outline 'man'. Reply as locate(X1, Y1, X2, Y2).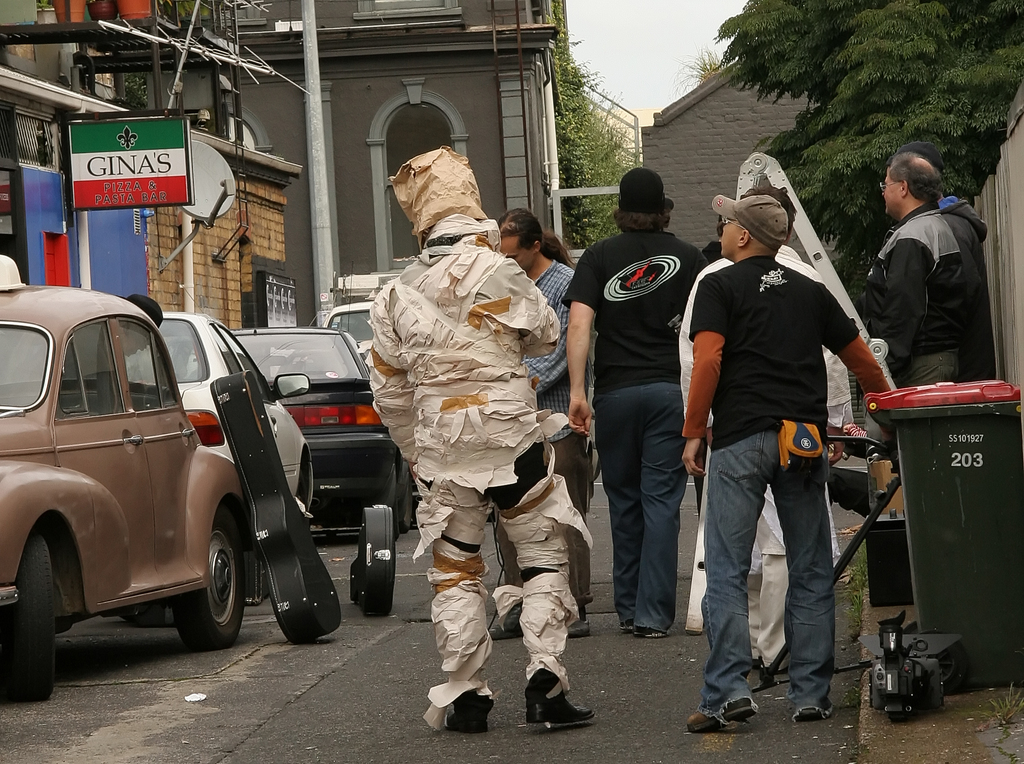
locate(686, 200, 899, 735).
